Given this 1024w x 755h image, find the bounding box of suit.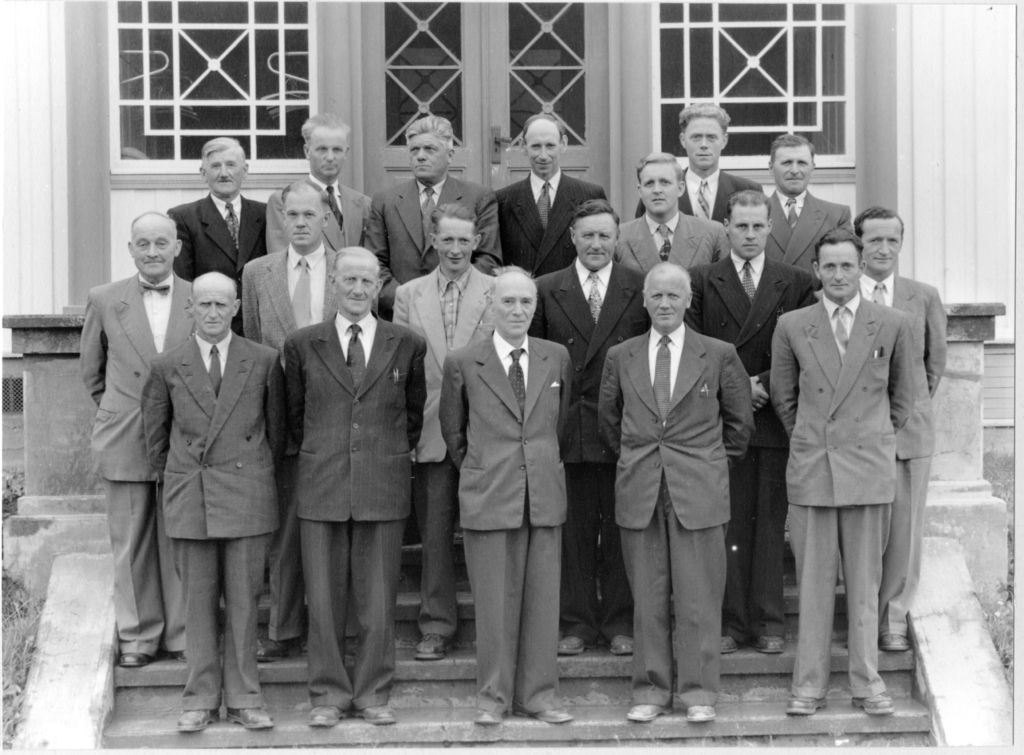
[440,251,578,706].
